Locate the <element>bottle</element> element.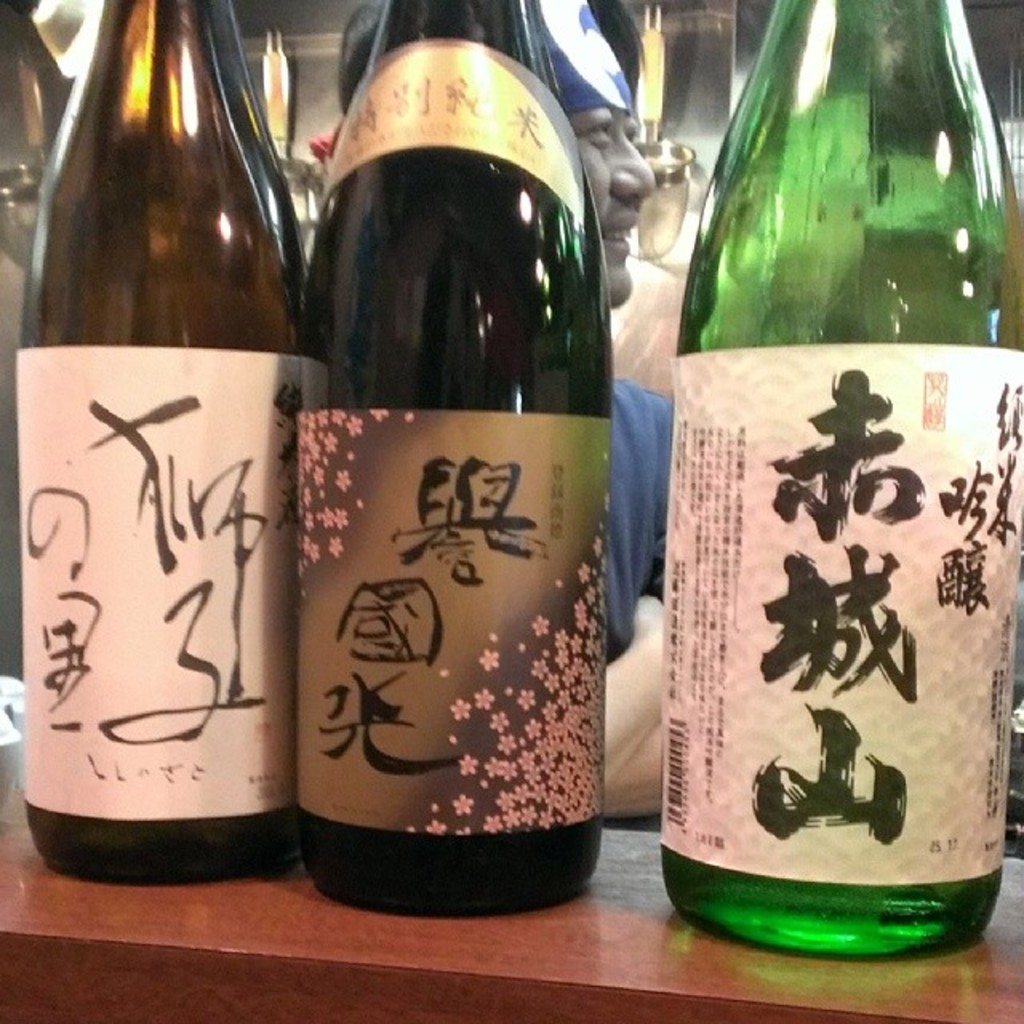
Element bbox: crop(656, 0, 1016, 949).
